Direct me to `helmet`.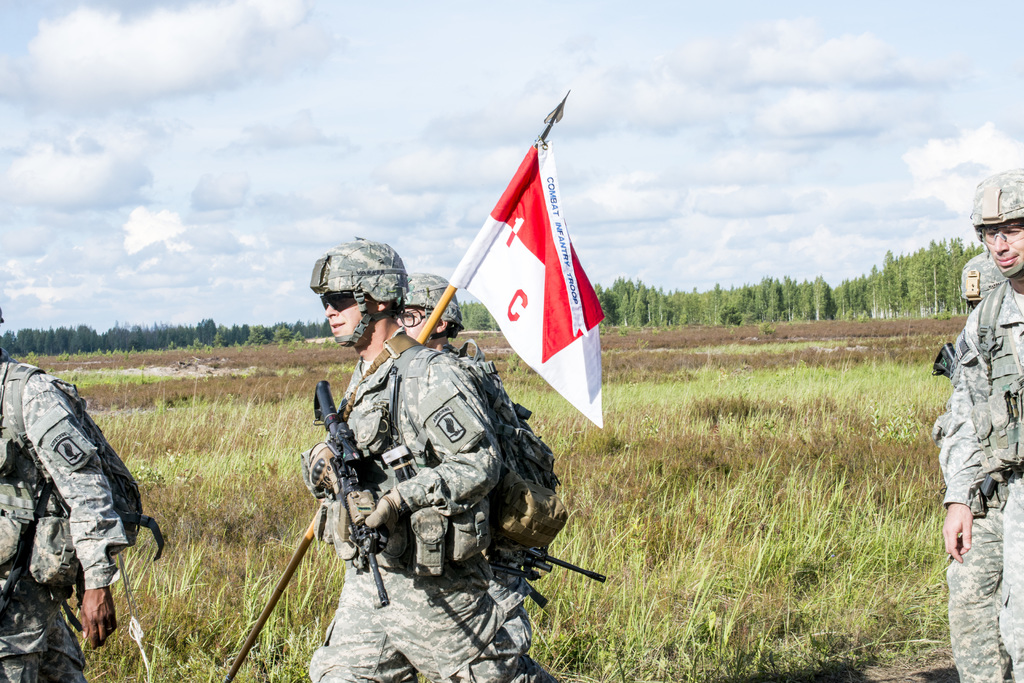
Direction: 304:243:413:355.
